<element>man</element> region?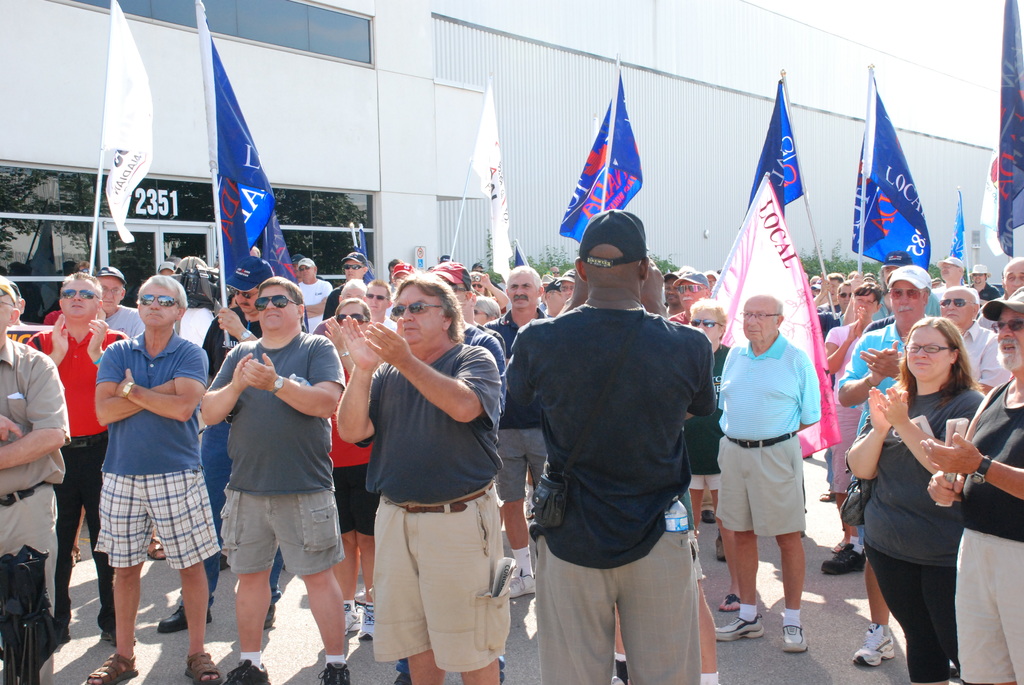
left=298, top=255, right=333, bottom=329
